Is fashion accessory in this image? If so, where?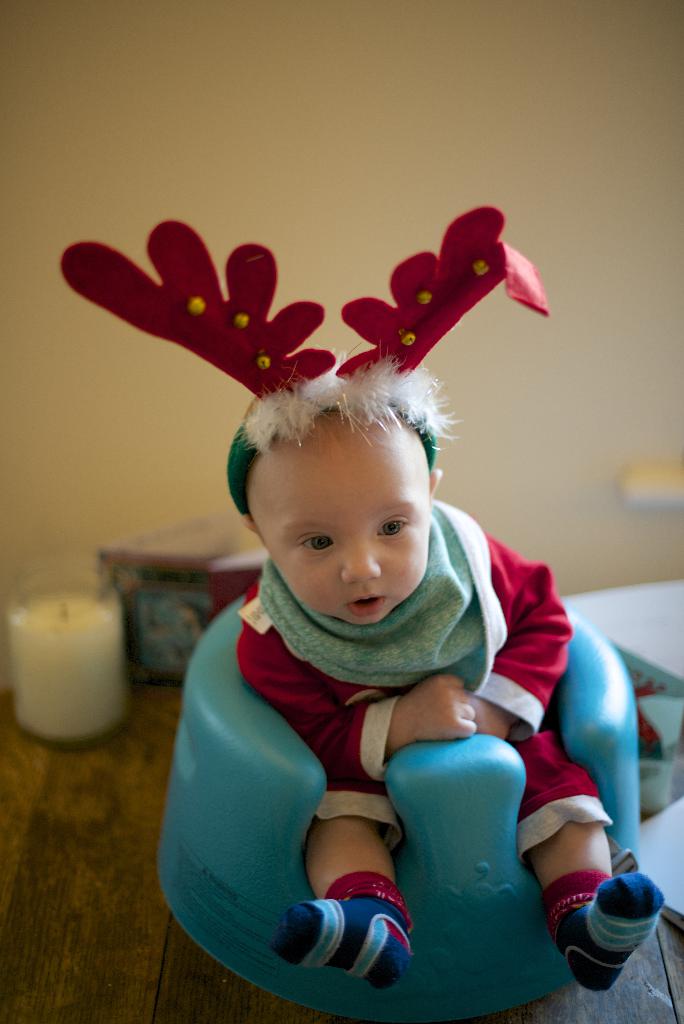
Yes, at Rect(257, 497, 509, 701).
